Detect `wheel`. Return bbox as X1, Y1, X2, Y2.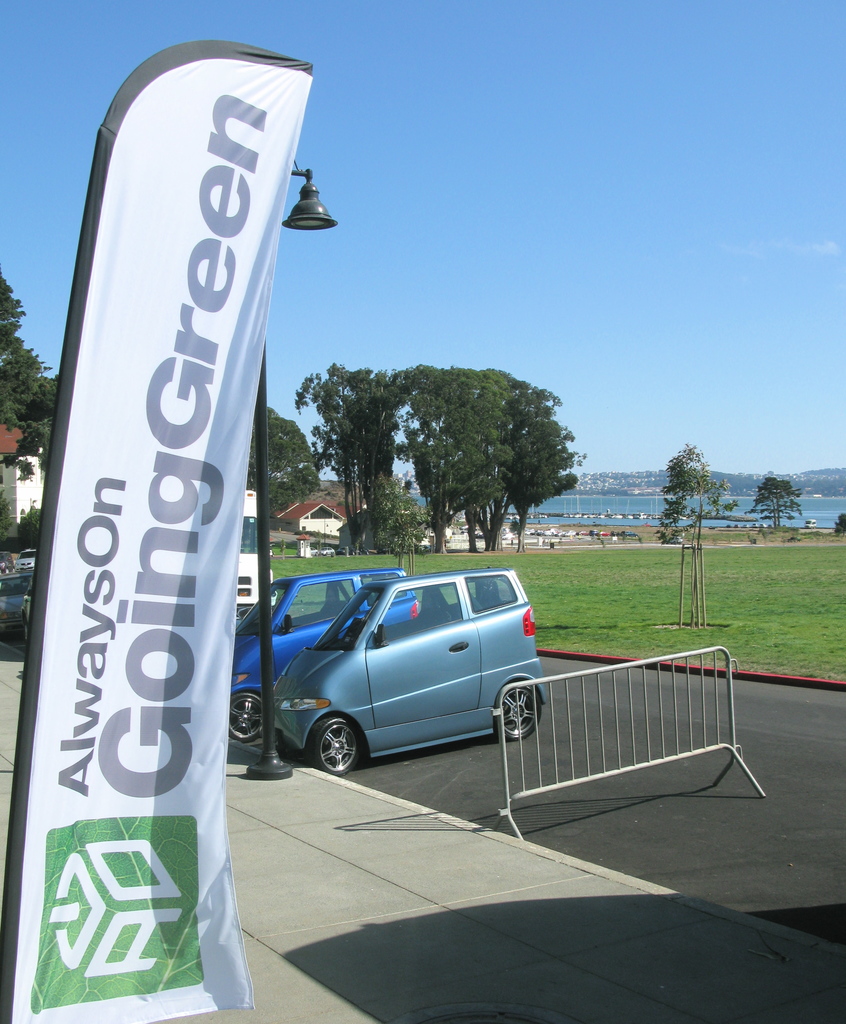
495, 679, 537, 739.
